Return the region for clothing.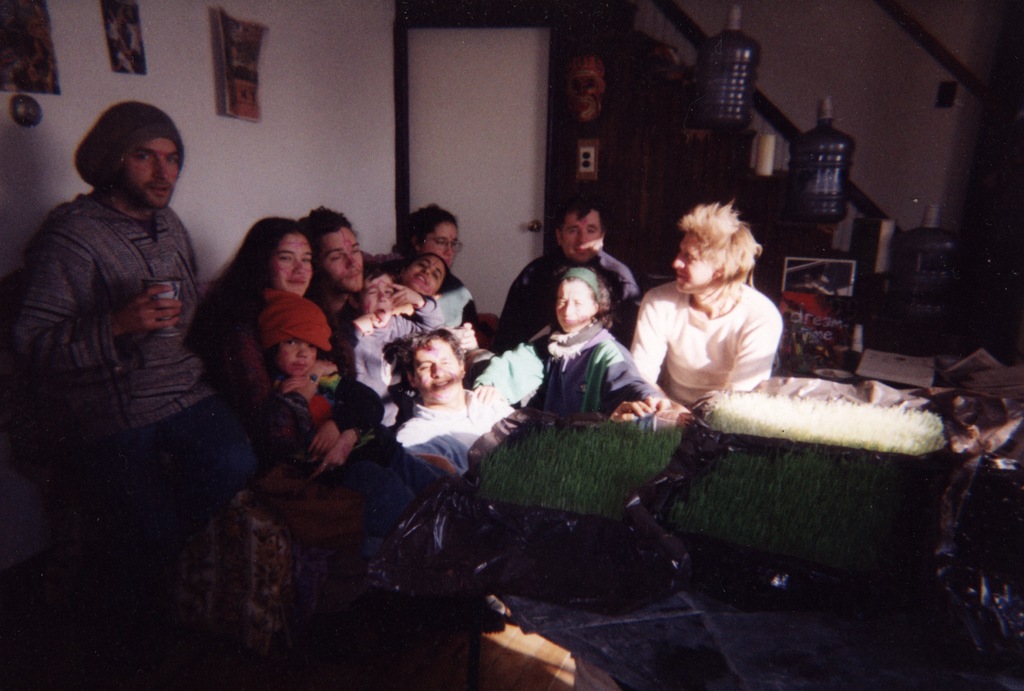
21:187:266:527.
